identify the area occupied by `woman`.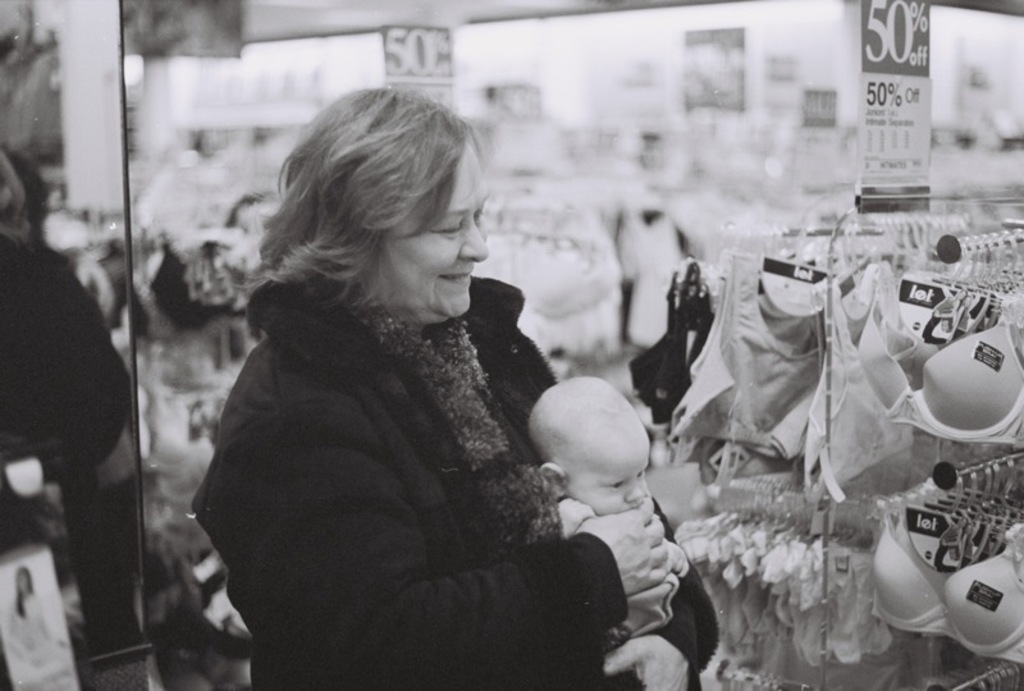
Area: (left=174, top=79, right=657, bottom=690).
